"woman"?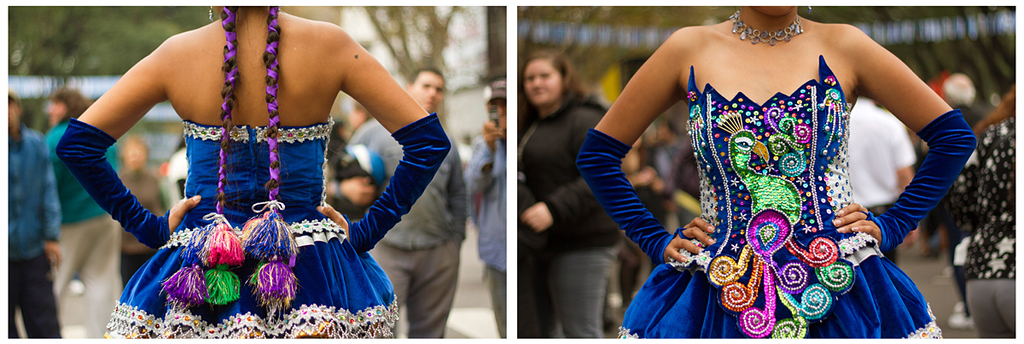
{"x1": 61, "y1": 0, "x2": 433, "y2": 343}
